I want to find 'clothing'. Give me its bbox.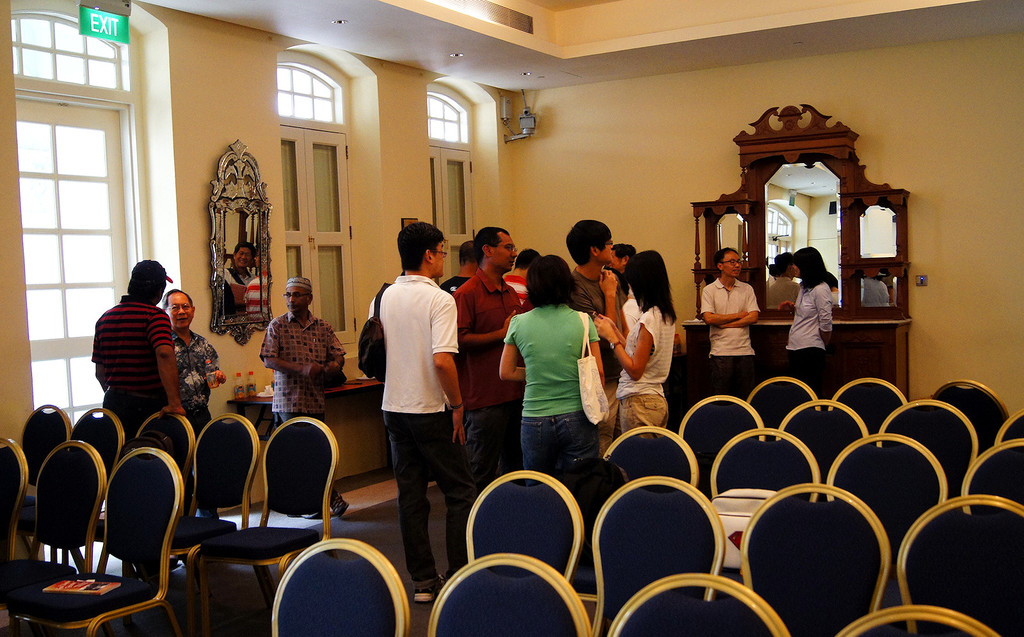
x1=786 y1=279 x2=831 y2=398.
